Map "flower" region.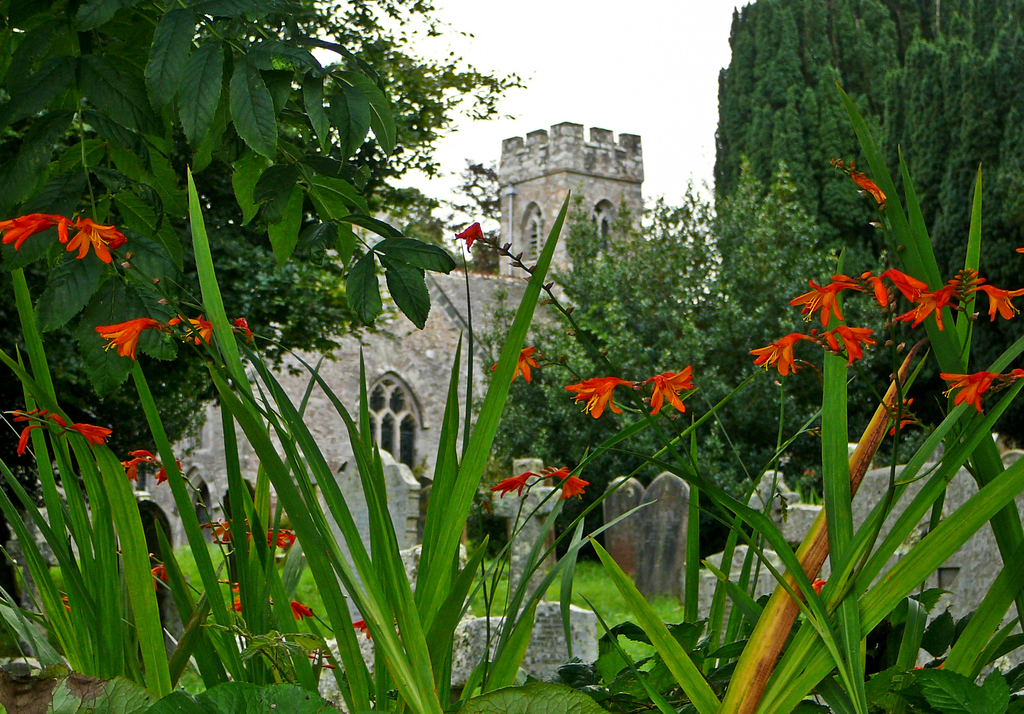
Mapped to pyautogui.locateOnScreen(269, 523, 295, 553).
